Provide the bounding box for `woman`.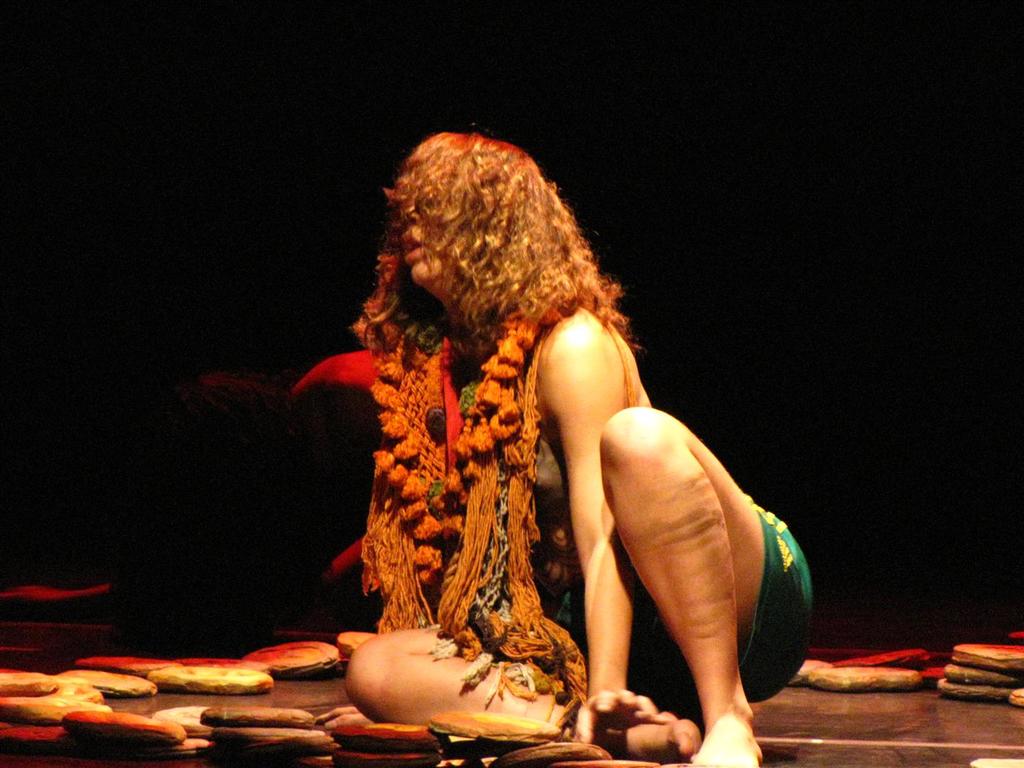
[213, 102, 847, 718].
